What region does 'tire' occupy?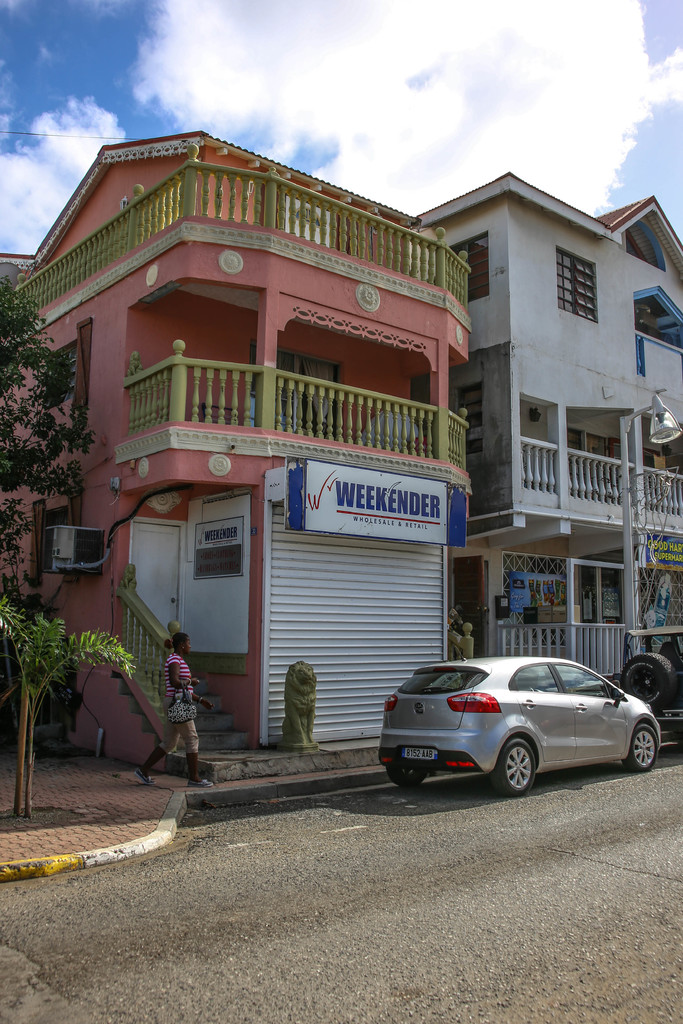
bbox=[621, 653, 676, 706].
